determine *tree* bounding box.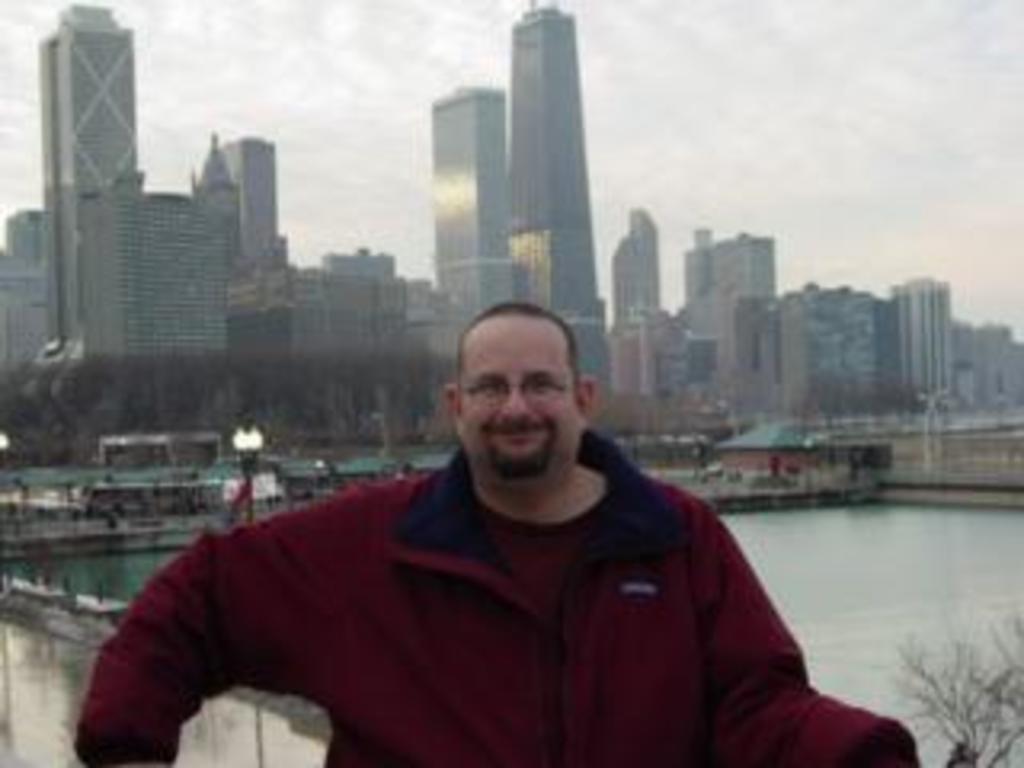
Determined: crop(899, 614, 1021, 758).
